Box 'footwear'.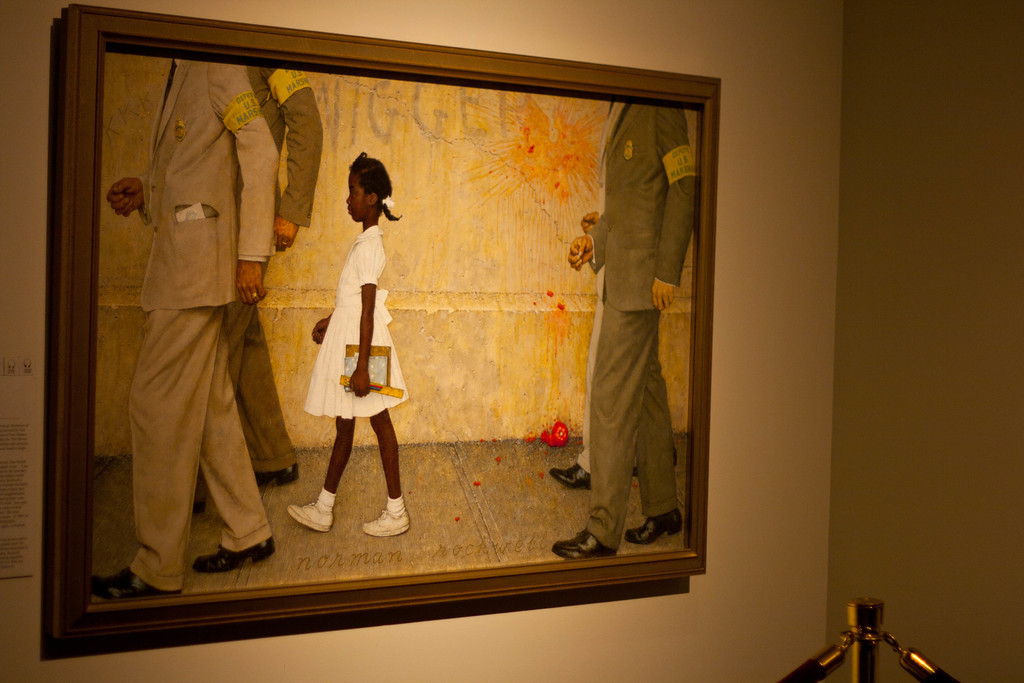
<region>636, 448, 678, 469</region>.
